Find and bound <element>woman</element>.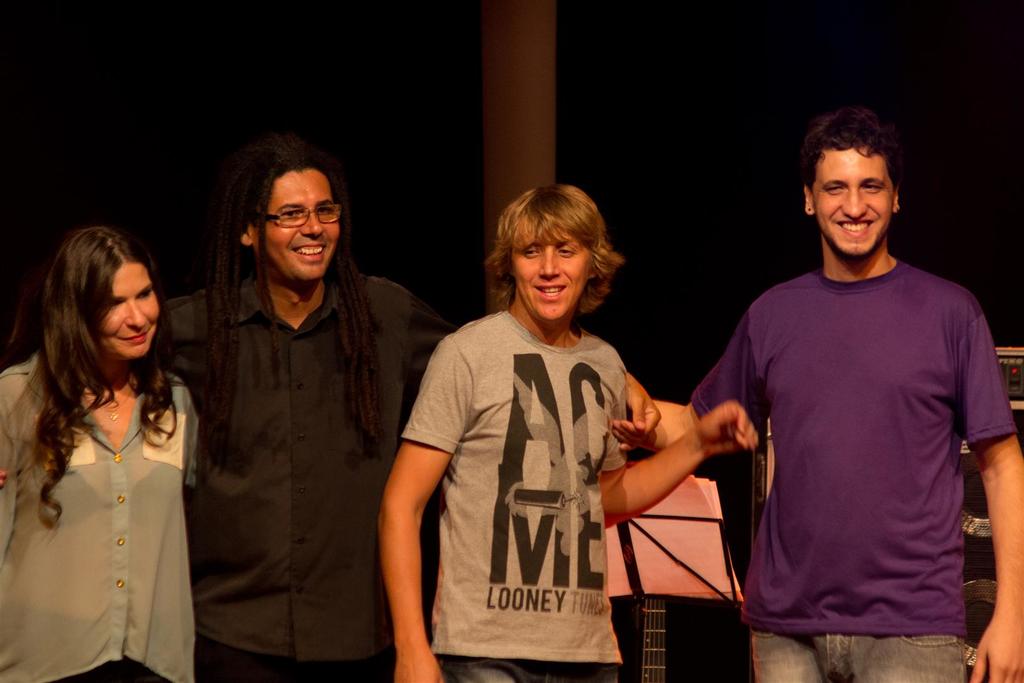
Bound: rect(0, 213, 216, 682).
